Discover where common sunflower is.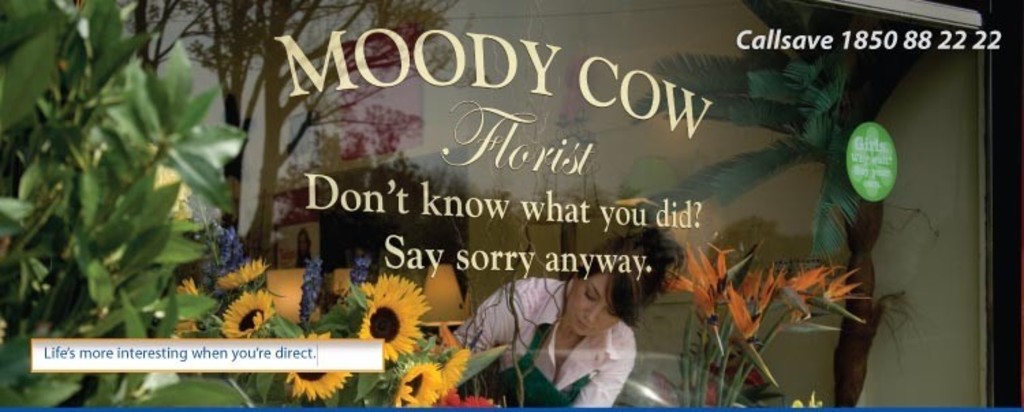
Discovered at bbox(431, 337, 471, 400).
